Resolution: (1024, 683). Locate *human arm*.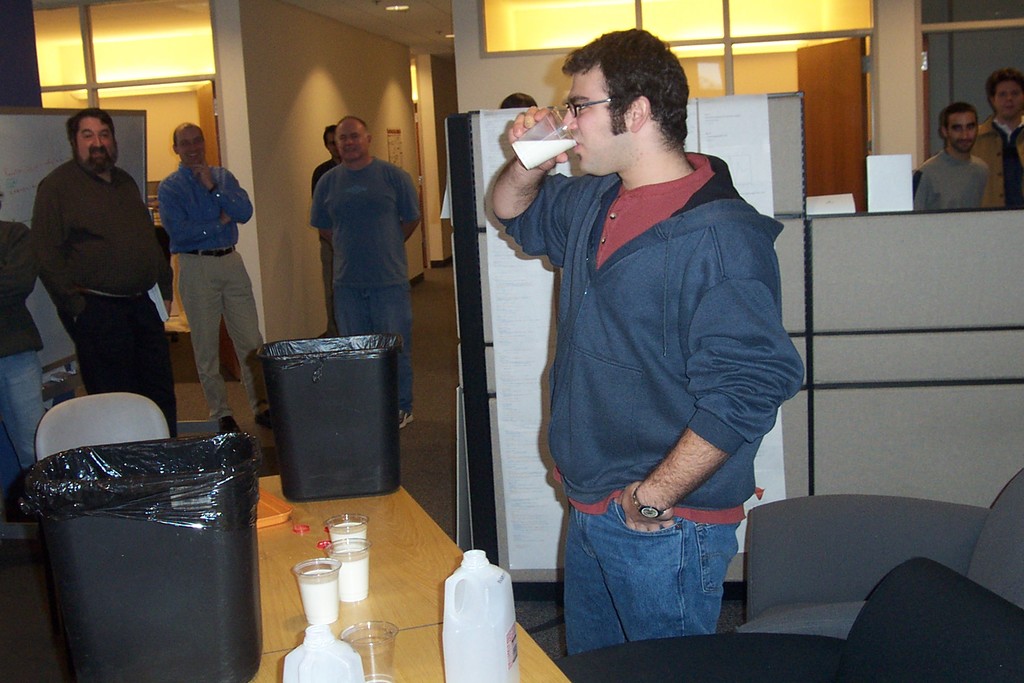
(157, 224, 177, 315).
